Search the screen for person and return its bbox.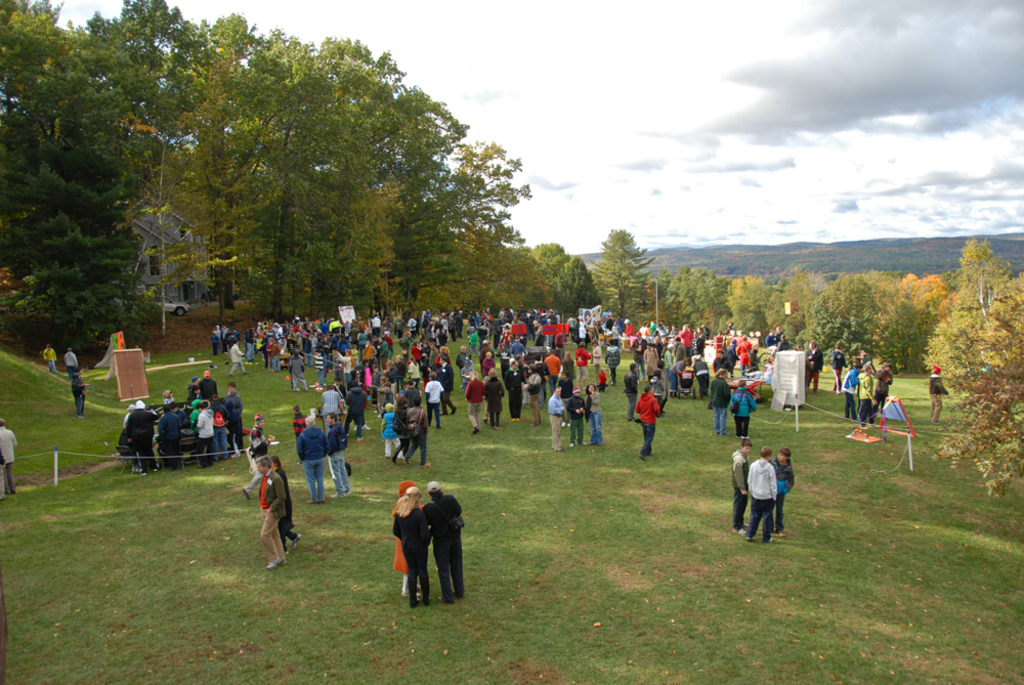
Found: [551, 386, 569, 454].
